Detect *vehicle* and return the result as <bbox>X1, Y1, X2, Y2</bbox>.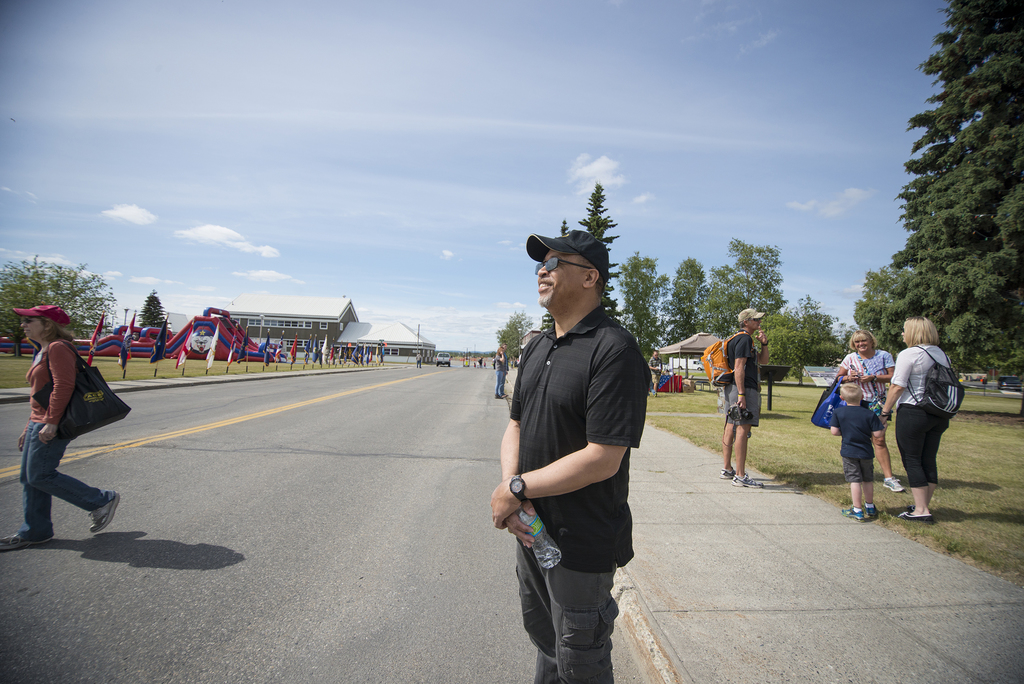
<bbox>996, 376, 1021, 392</bbox>.
